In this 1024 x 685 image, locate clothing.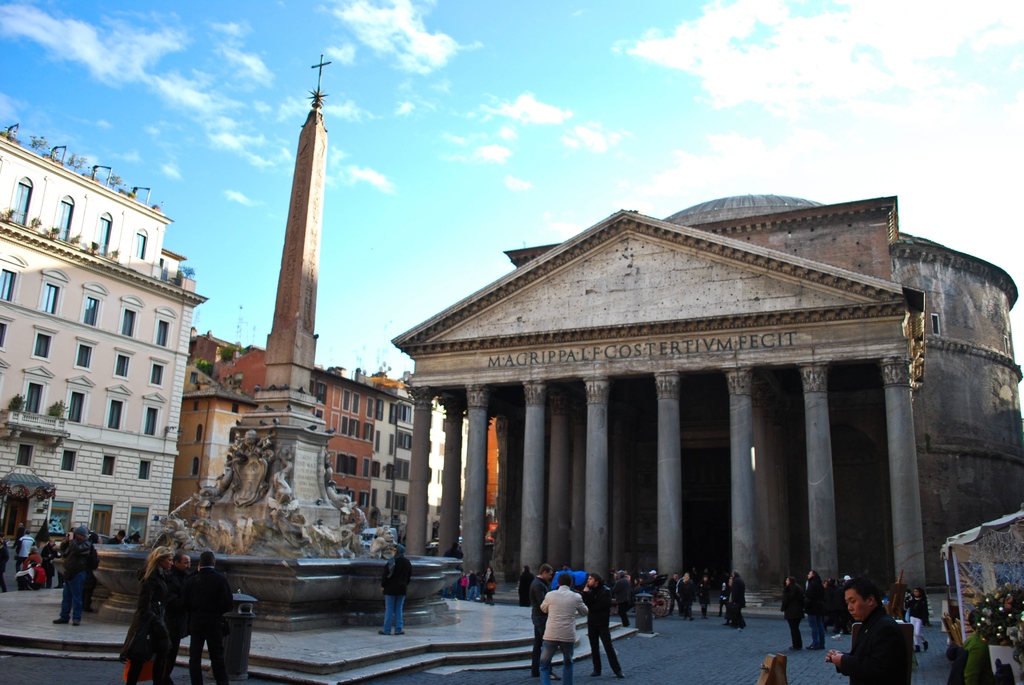
Bounding box: Rect(485, 565, 499, 602).
